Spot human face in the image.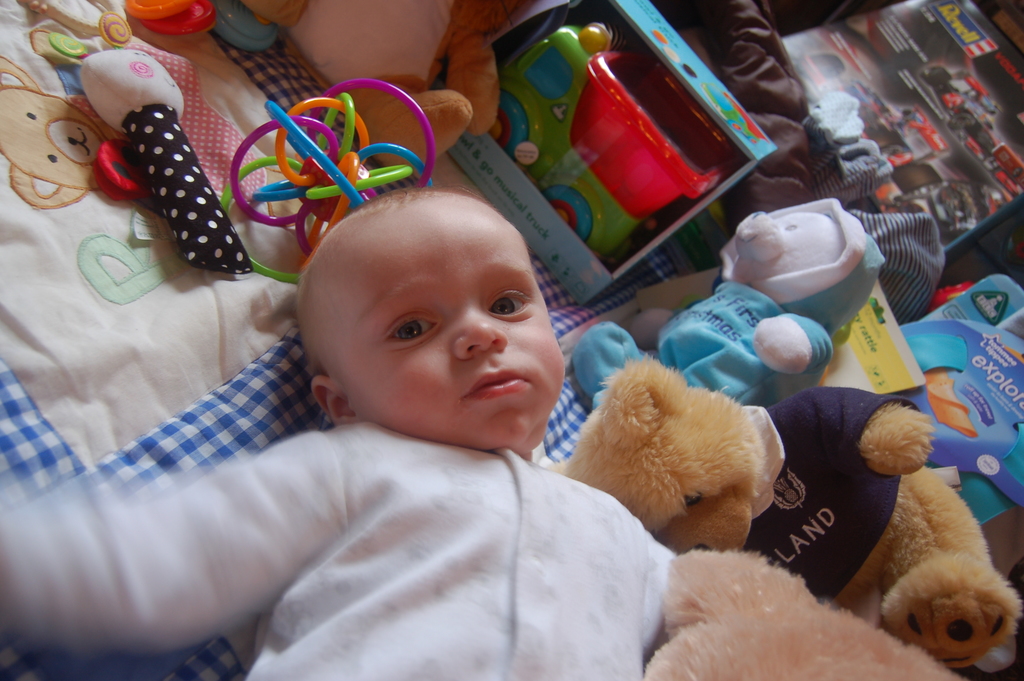
human face found at 342,193,564,450.
